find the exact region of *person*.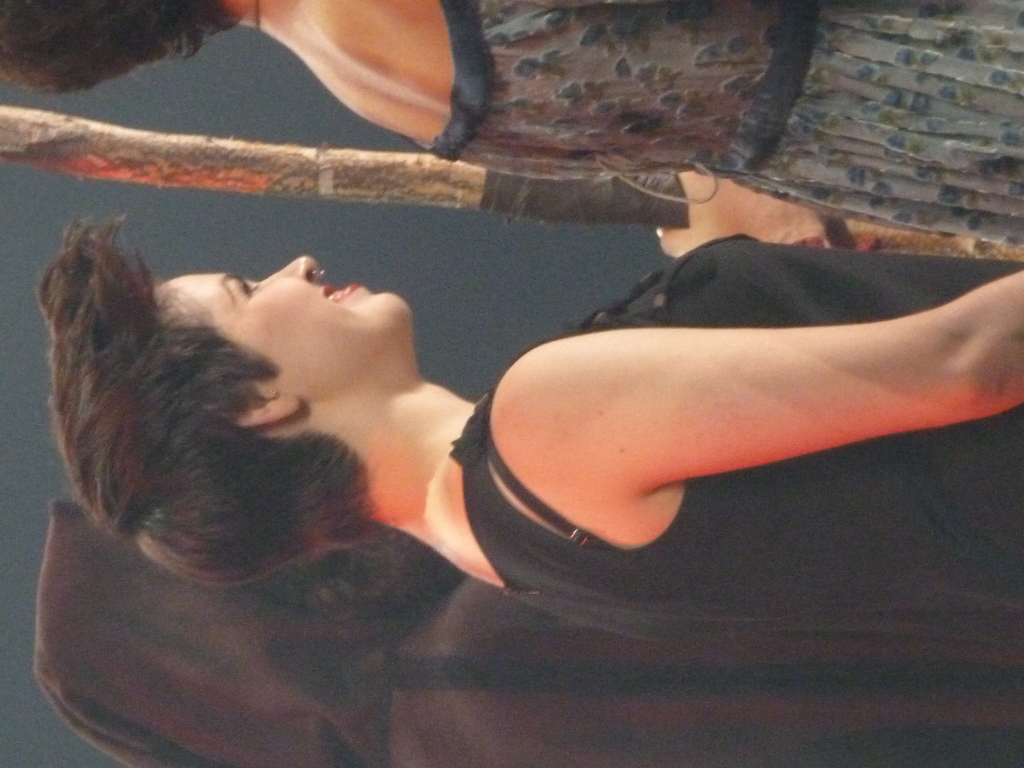
Exact region: 0,0,1023,254.
